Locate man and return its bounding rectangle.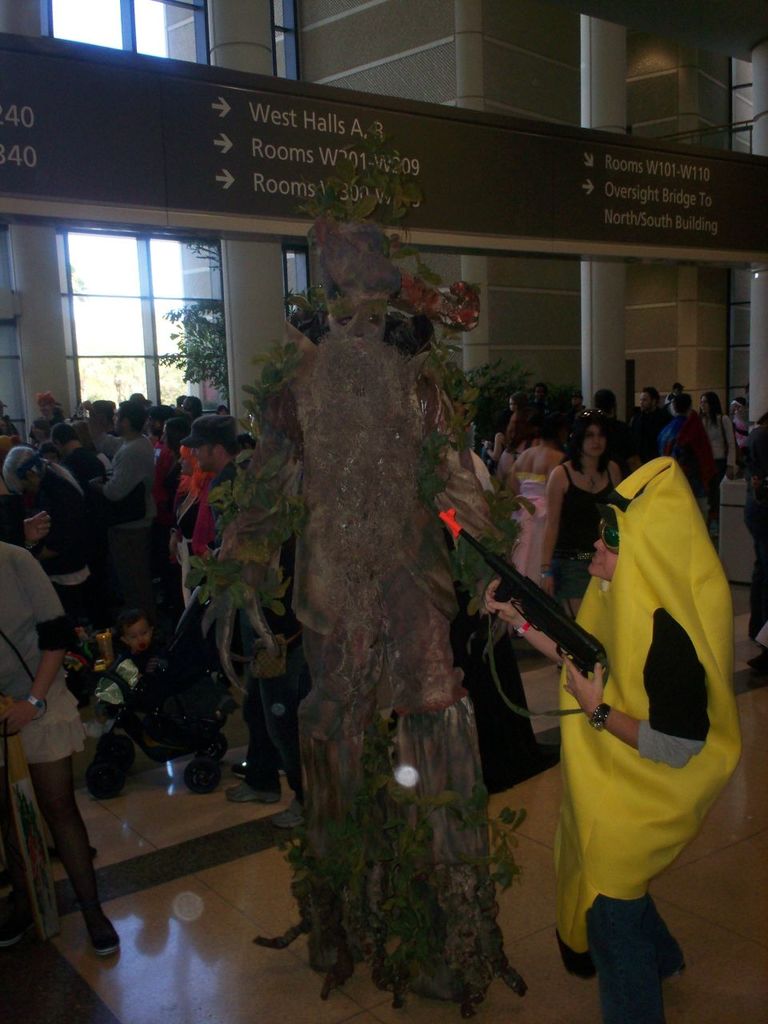
<region>628, 381, 670, 442</region>.
